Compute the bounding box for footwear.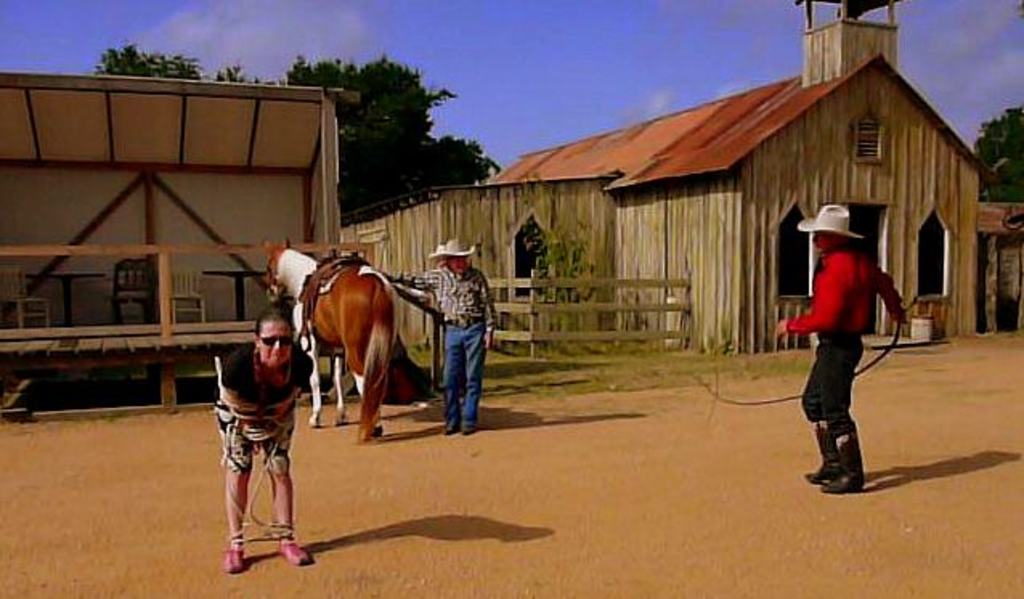
<region>445, 424, 459, 430</region>.
